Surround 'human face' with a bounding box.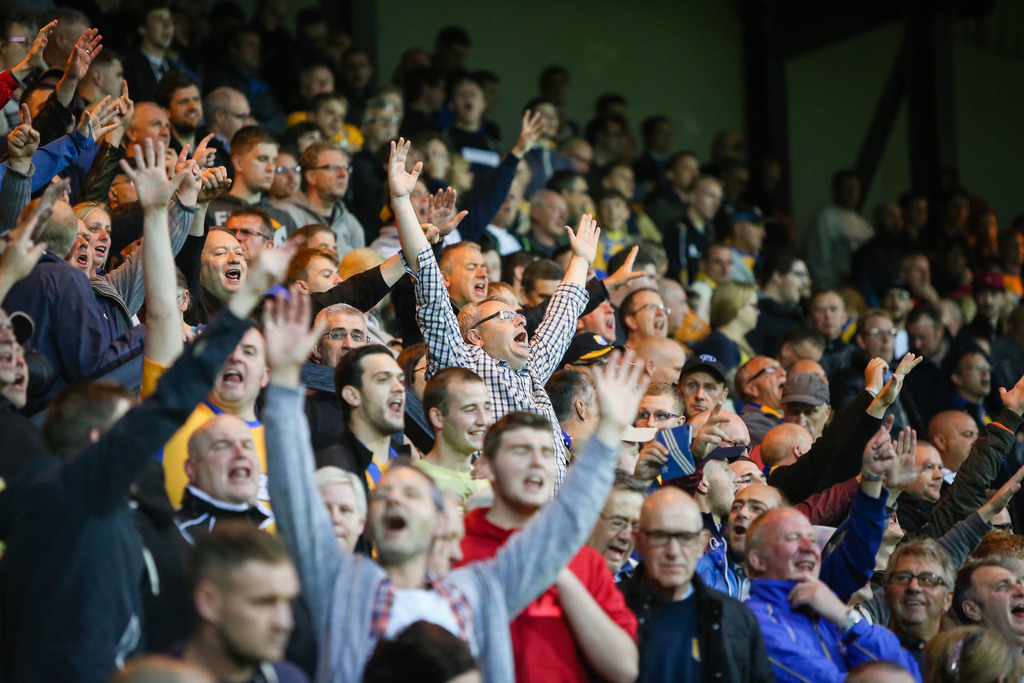
<bbox>307, 257, 339, 291</bbox>.
